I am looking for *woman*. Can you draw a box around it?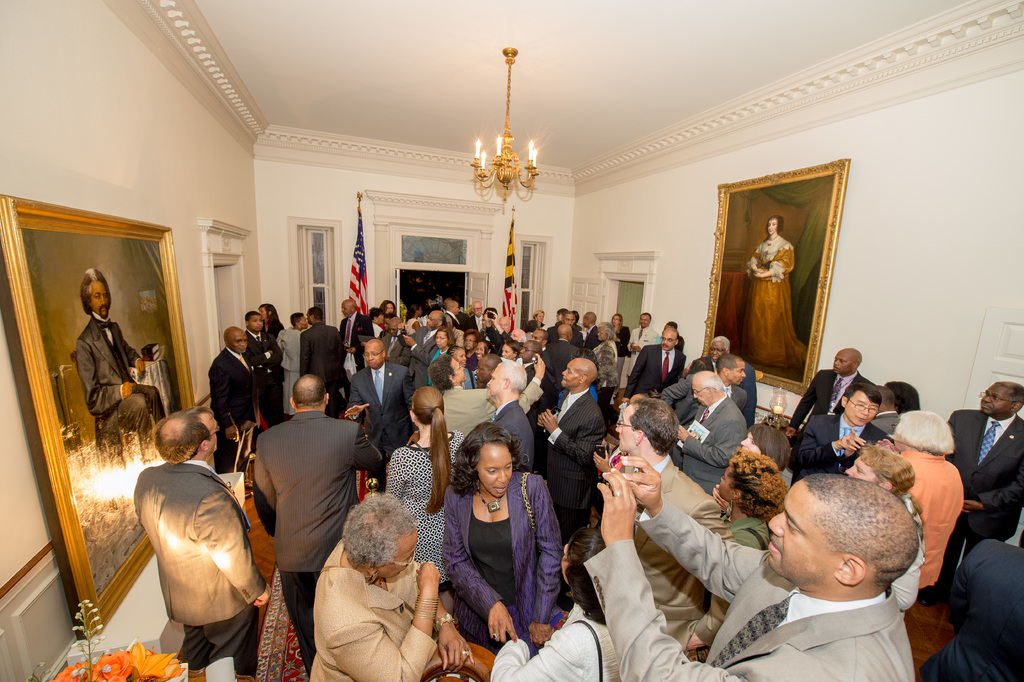
Sure, the bounding box is 588, 319, 619, 415.
